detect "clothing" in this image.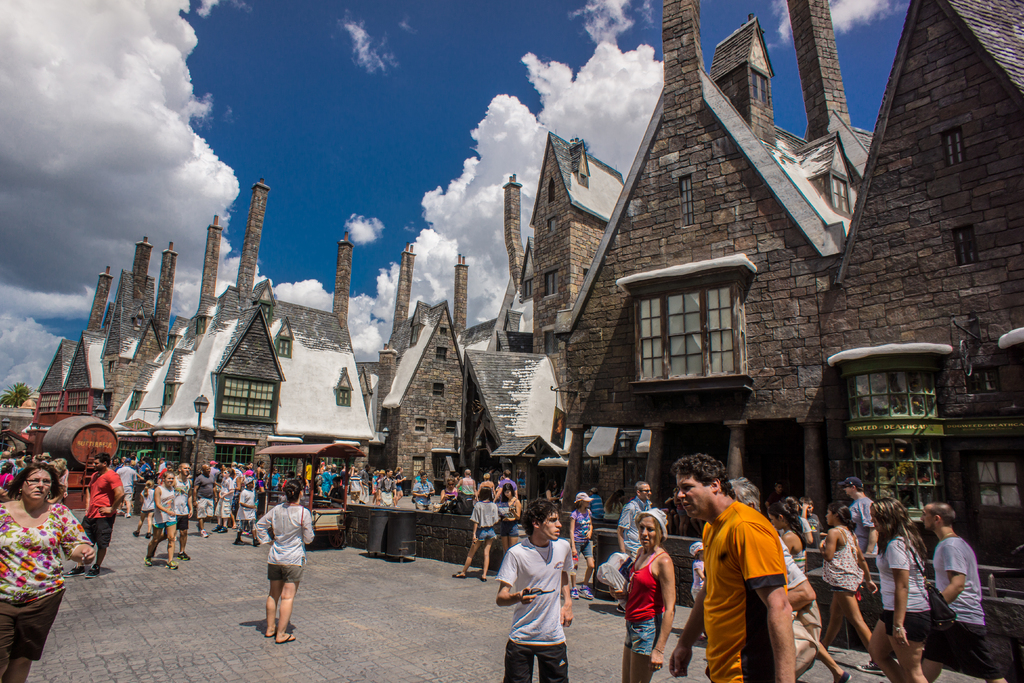
Detection: 692:558:703:602.
